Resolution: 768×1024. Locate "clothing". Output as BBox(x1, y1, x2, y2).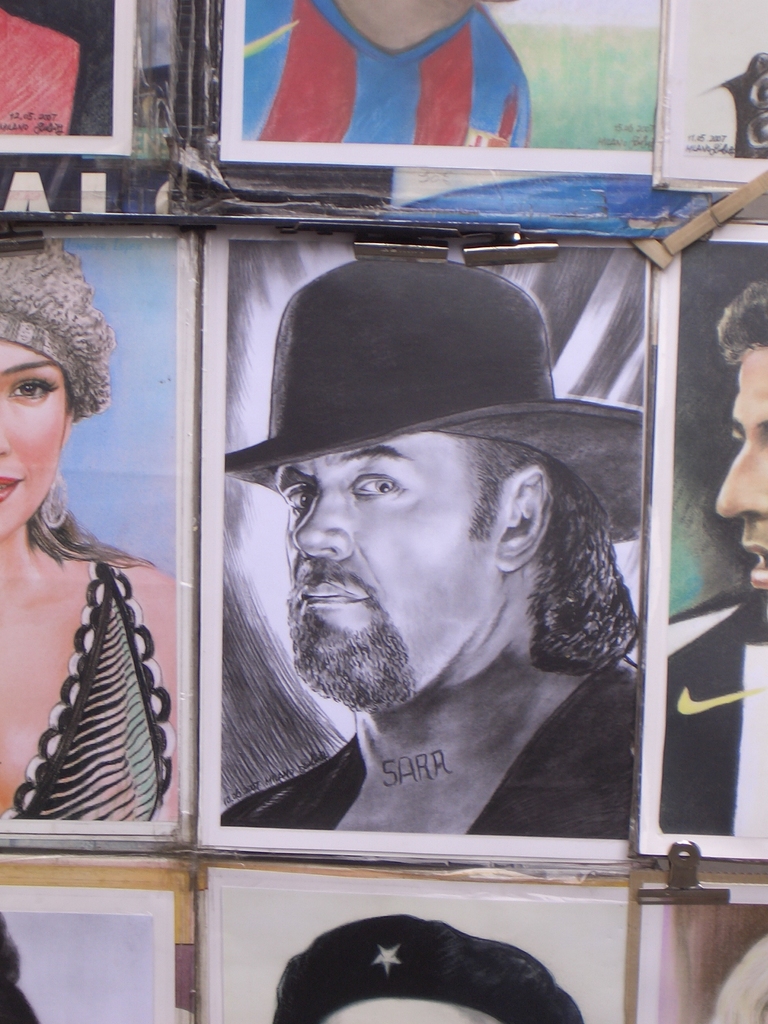
BBox(224, 650, 644, 838).
